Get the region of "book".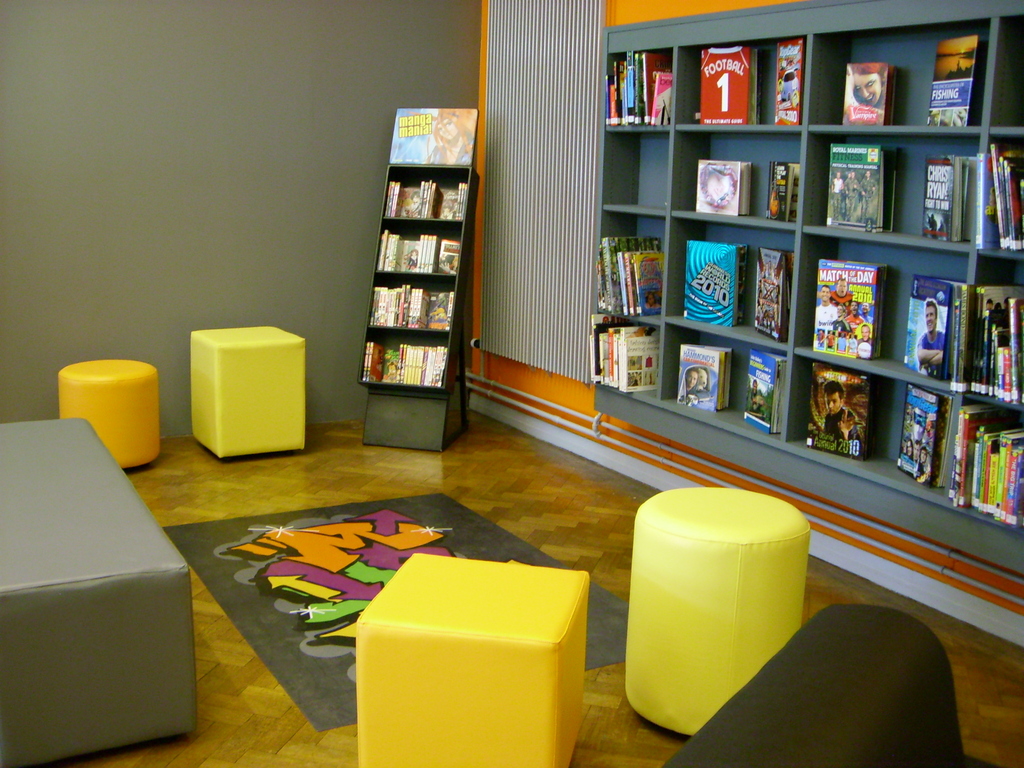
left=697, top=42, right=758, bottom=120.
